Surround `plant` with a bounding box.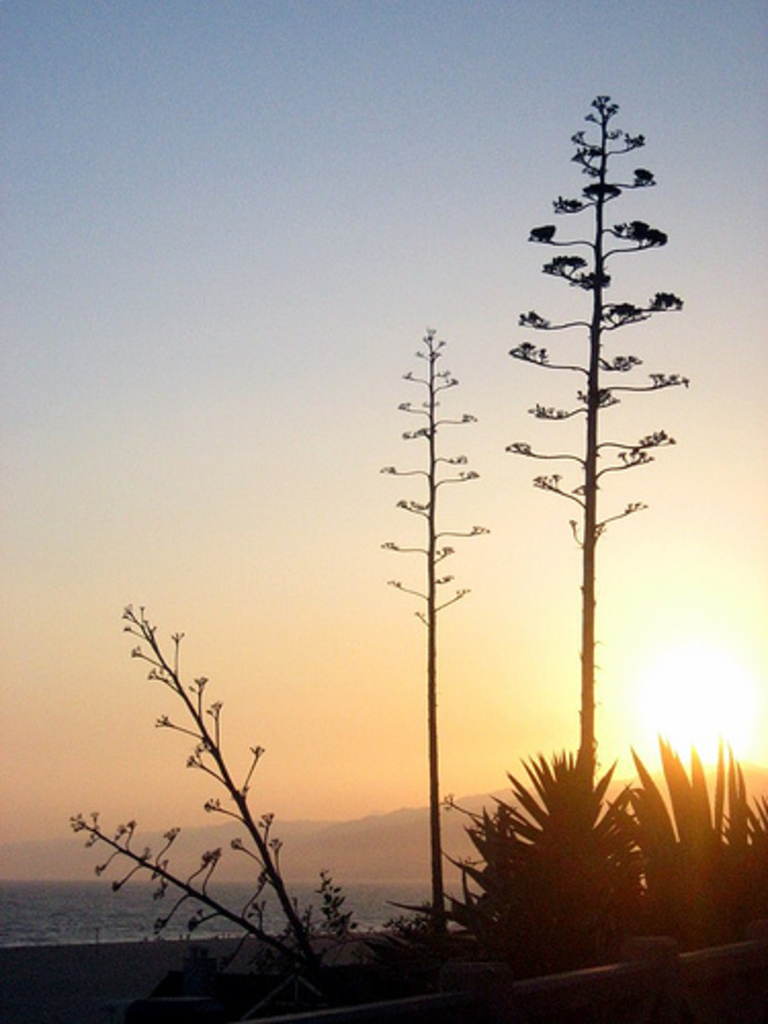
left=115, top=590, right=350, bottom=971.
